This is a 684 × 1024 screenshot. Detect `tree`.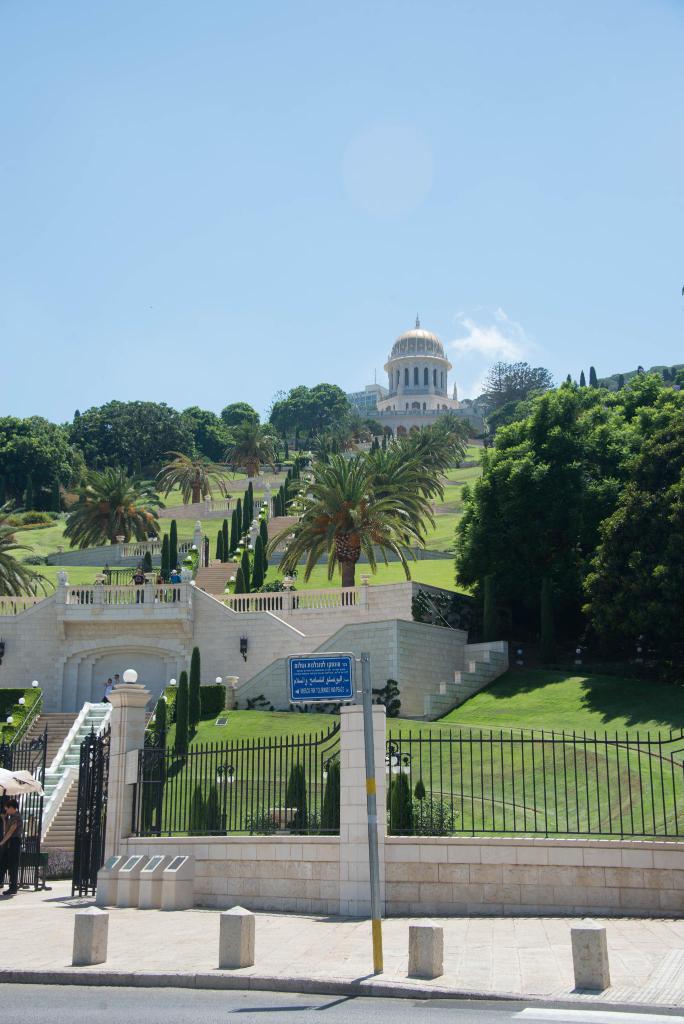
<region>207, 779, 221, 831</region>.
